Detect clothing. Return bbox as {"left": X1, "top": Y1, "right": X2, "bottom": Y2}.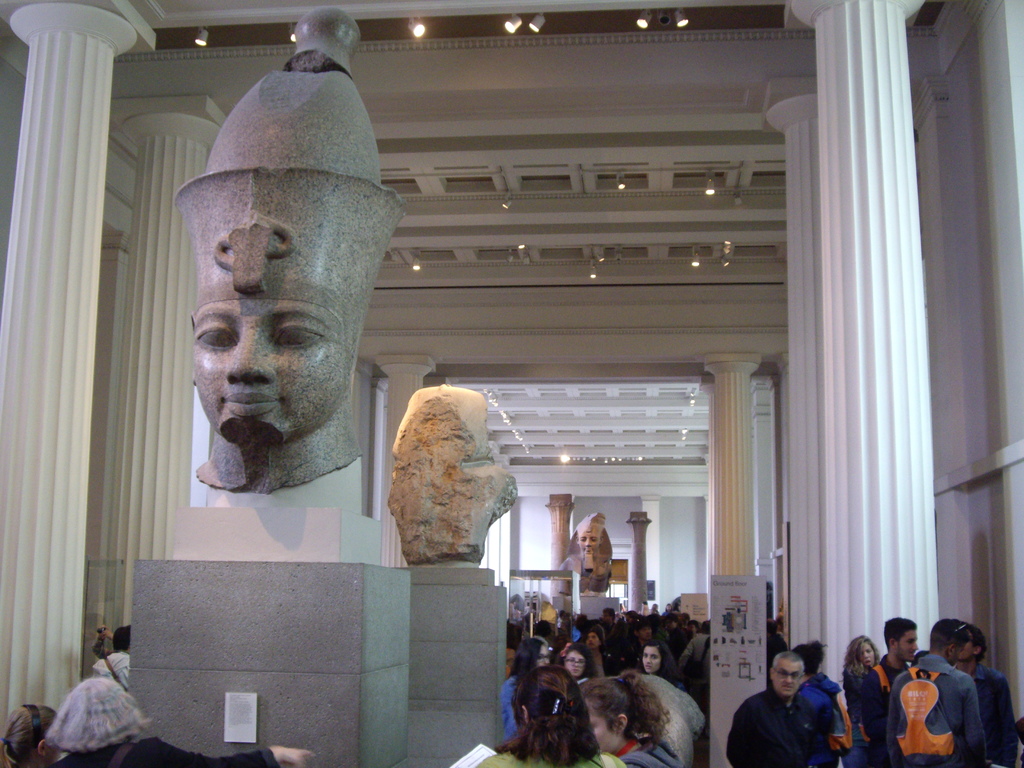
{"left": 501, "top": 672, "right": 526, "bottom": 743}.
